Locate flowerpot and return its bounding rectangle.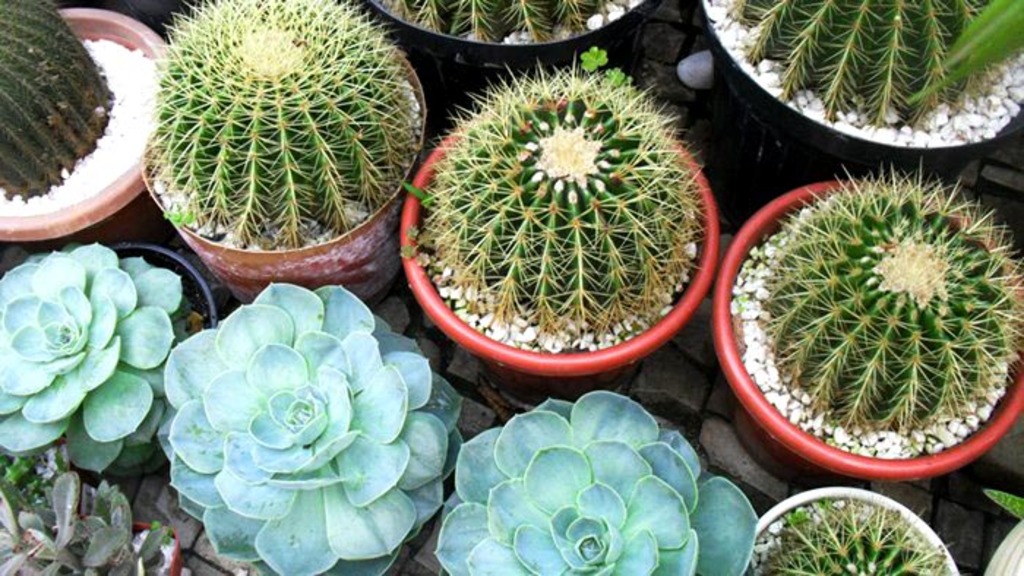
(left=0, top=0, right=165, bottom=260).
